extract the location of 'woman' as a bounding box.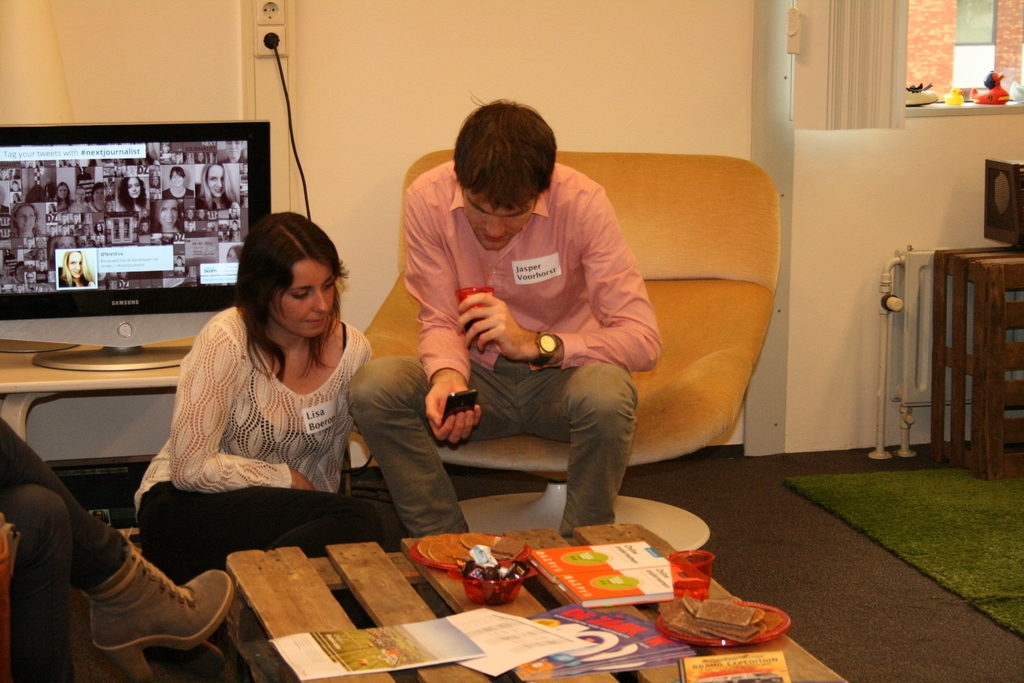
BBox(118, 176, 148, 211).
